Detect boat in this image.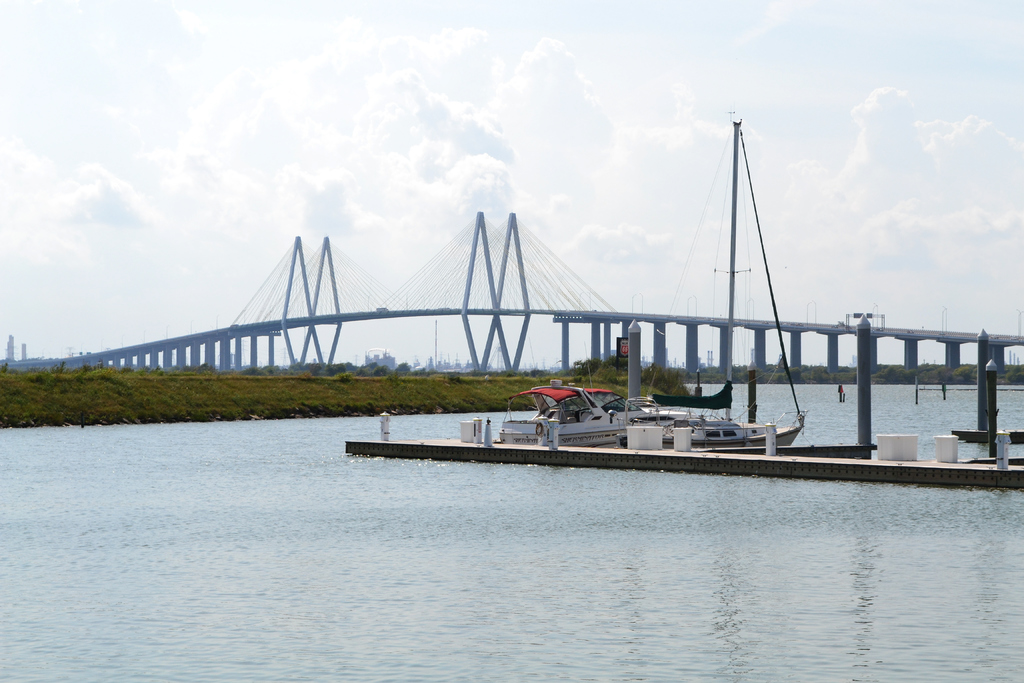
Detection: BBox(499, 349, 635, 442).
